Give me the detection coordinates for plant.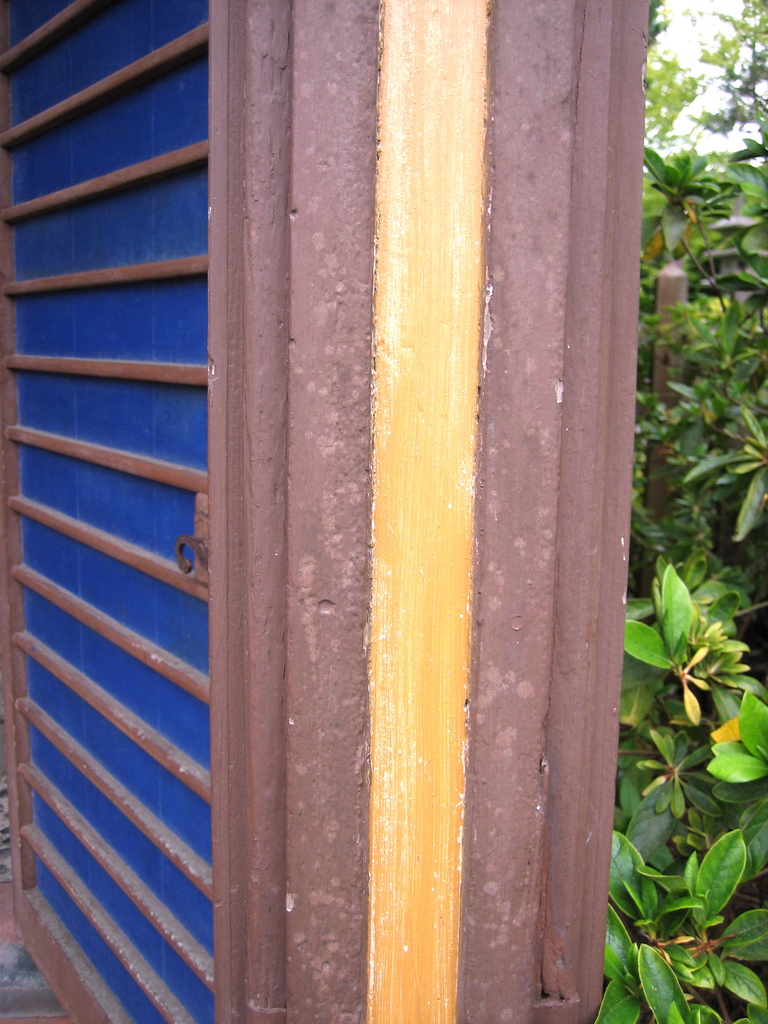
636, 129, 767, 561.
